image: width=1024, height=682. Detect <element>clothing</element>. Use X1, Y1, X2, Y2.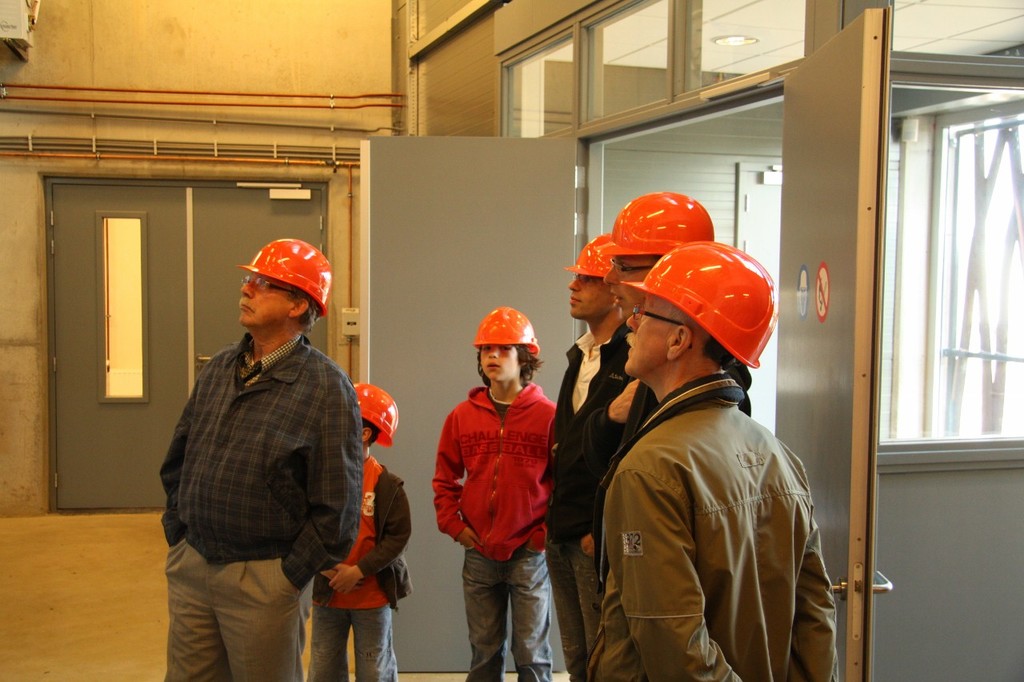
310, 454, 416, 681.
